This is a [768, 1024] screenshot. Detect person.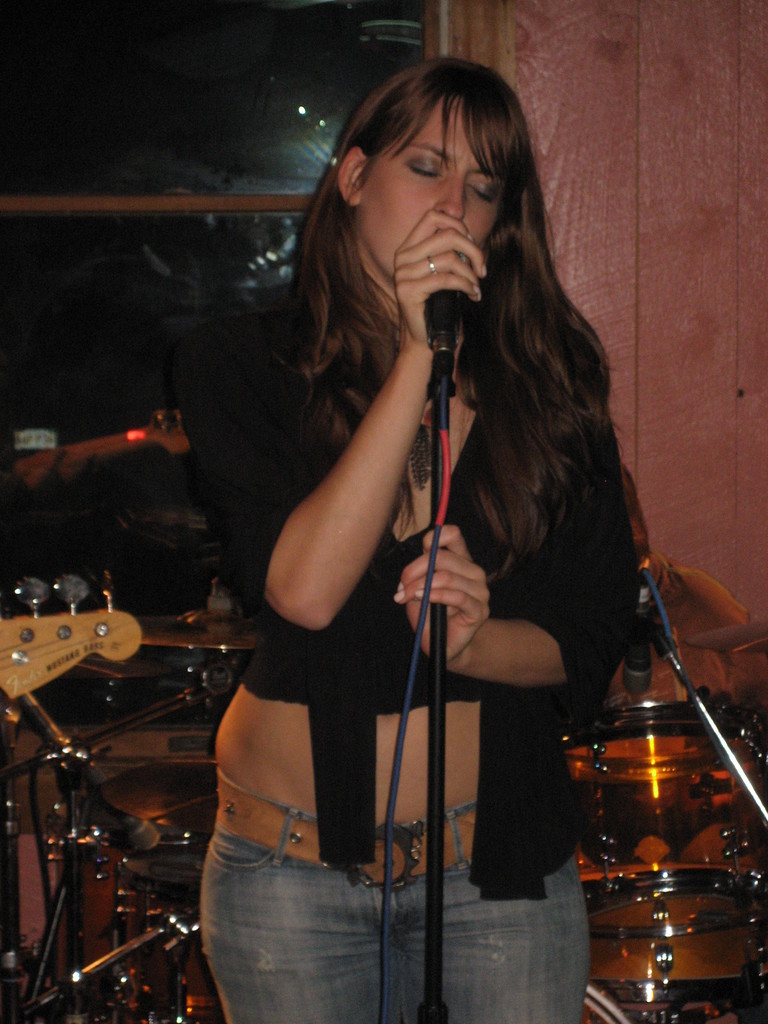
bbox=(196, 54, 638, 1023).
